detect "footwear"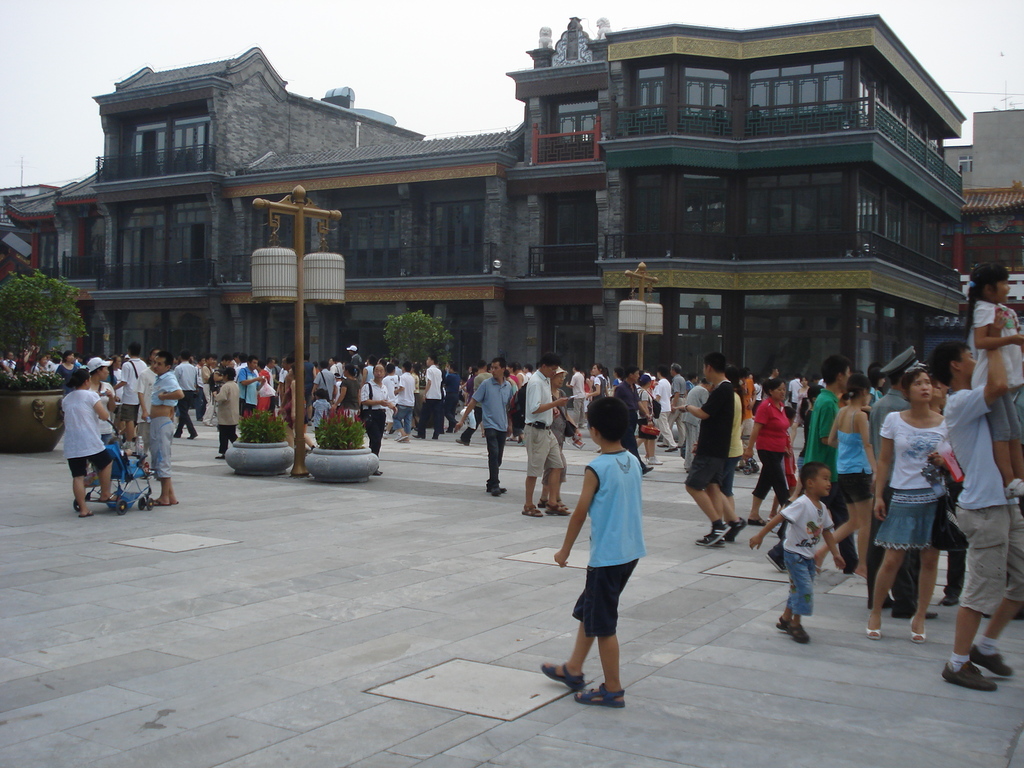
664, 446, 677, 452
